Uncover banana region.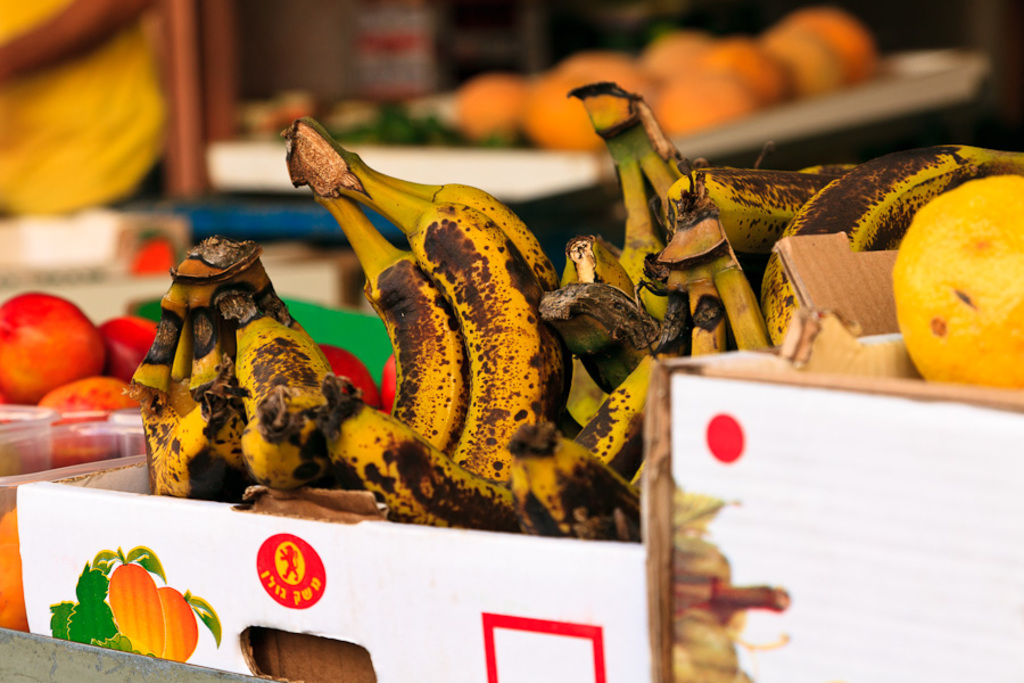
Uncovered: box=[760, 149, 1022, 349].
